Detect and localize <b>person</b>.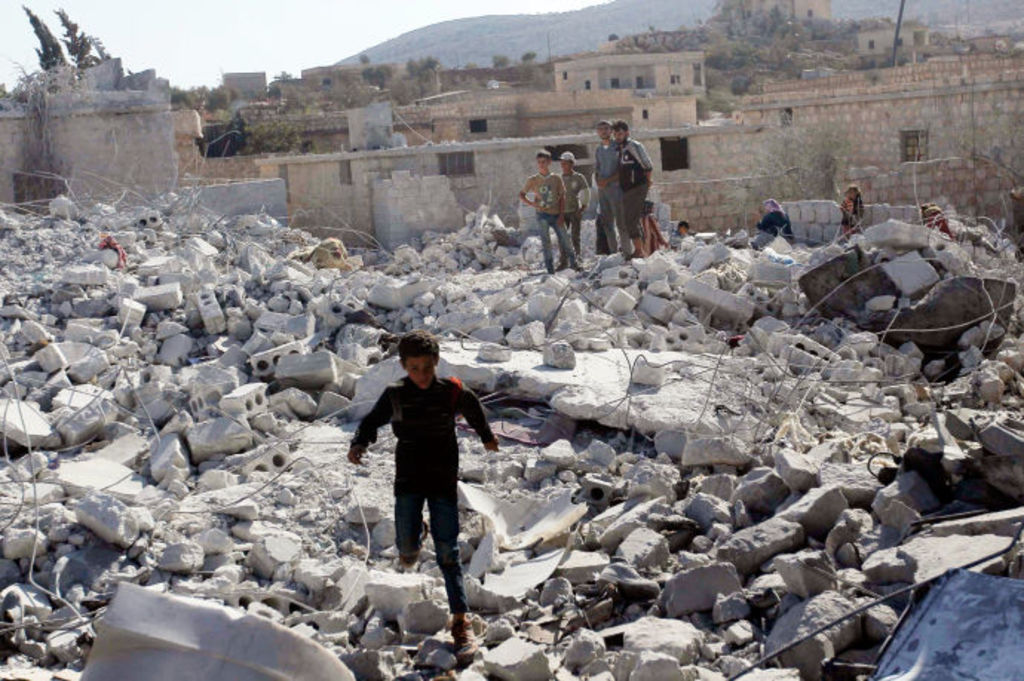
Localized at left=852, top=185, right=867, bottom=228.
